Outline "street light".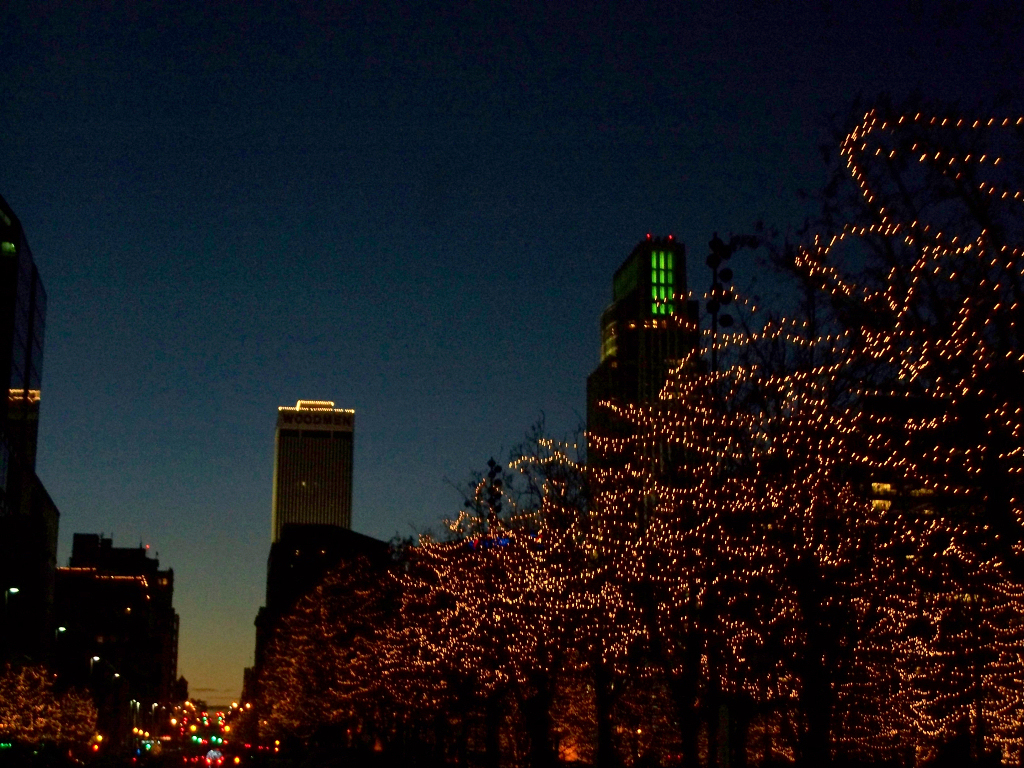
Outline: l=55, t=625, r=68, b=748.
